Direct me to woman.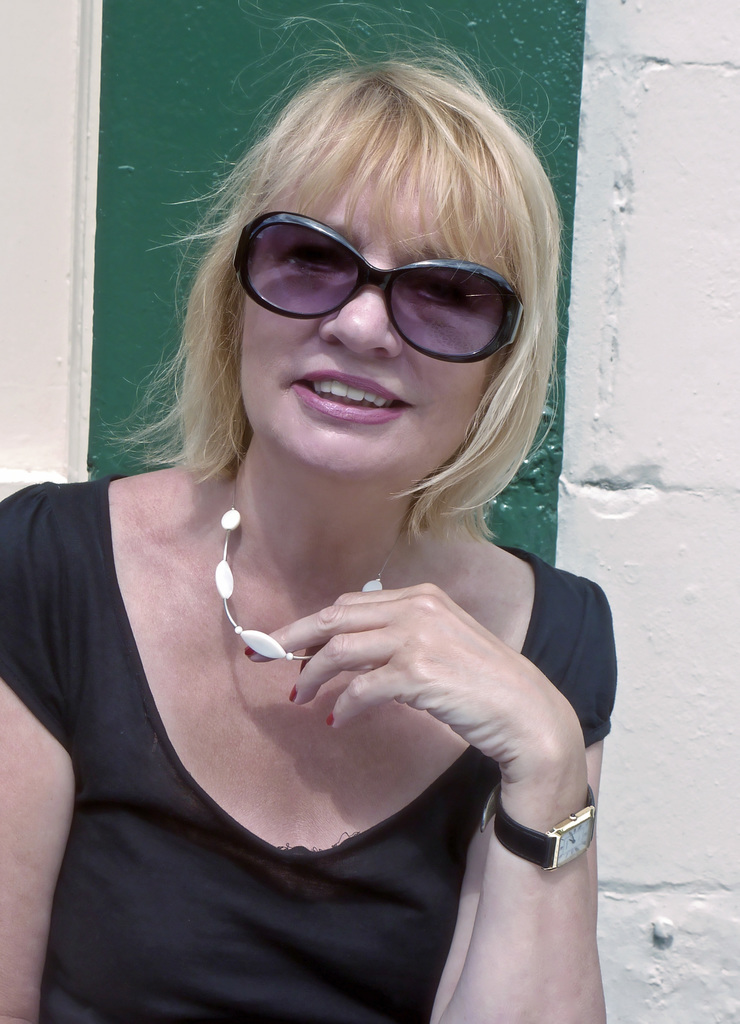
Direction: [4,67,646,1023].
